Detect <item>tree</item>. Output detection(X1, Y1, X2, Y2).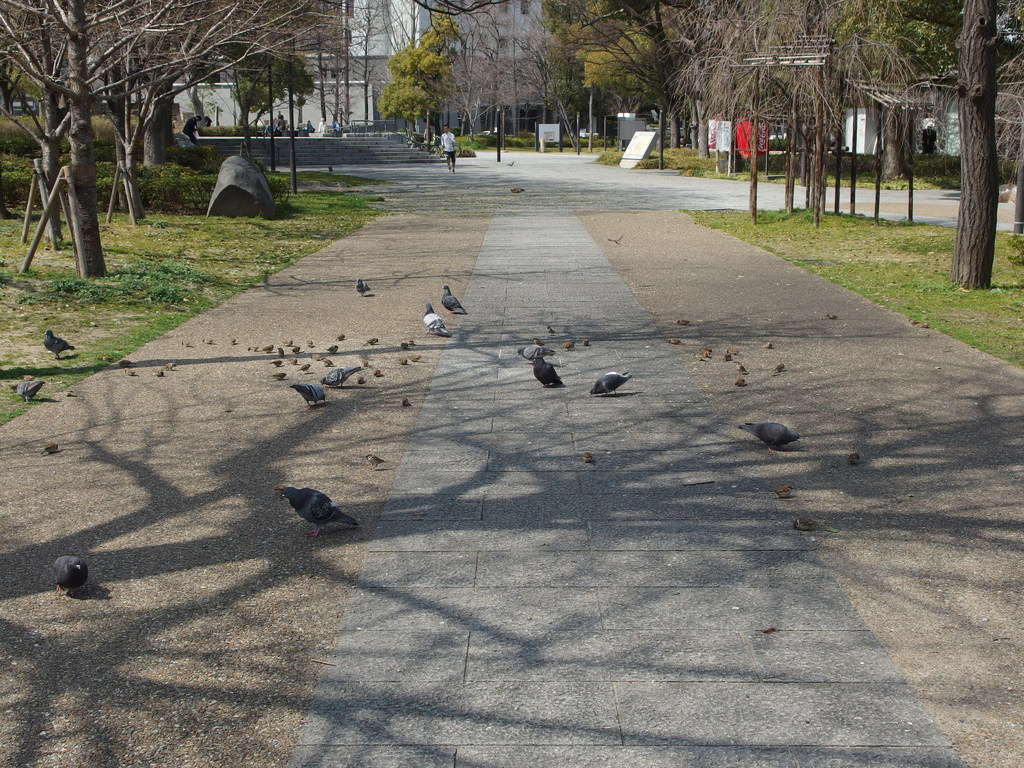
detection(599, 0, 717, 166).
